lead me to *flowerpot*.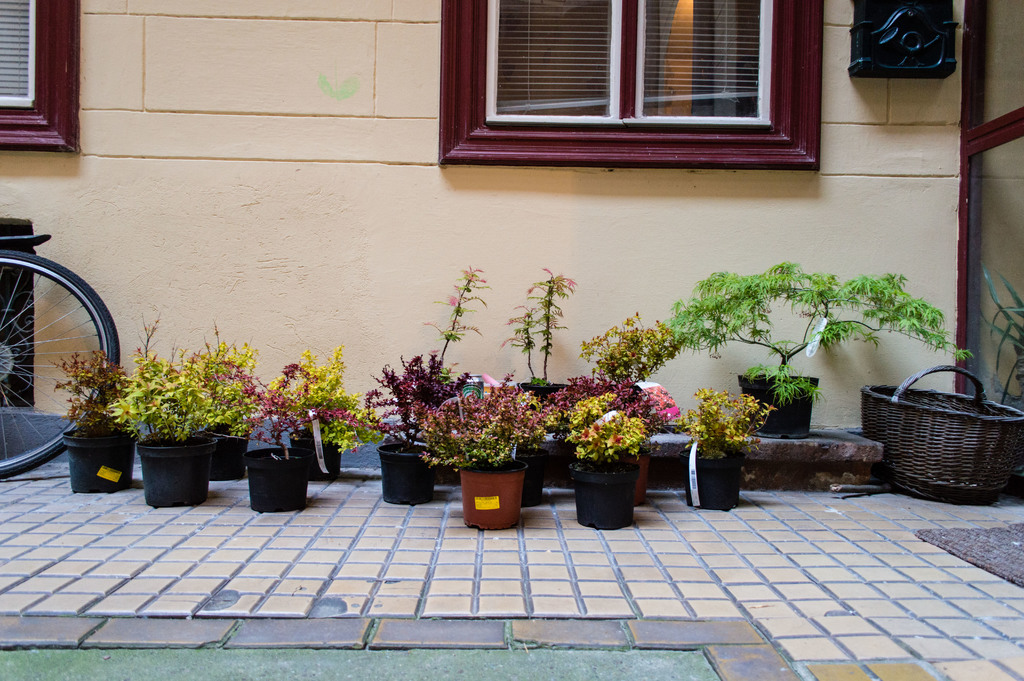
Lead to left=680, top=434, right=745, bottom=511.
